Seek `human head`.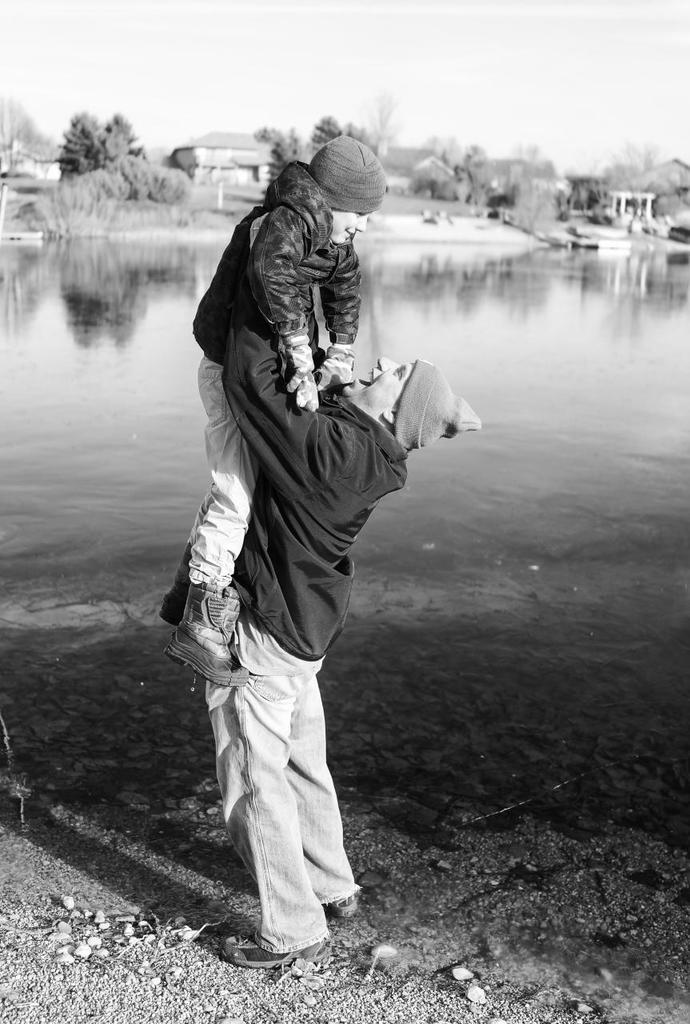
(x1=341, y1=354, x2=453, y2=455).
